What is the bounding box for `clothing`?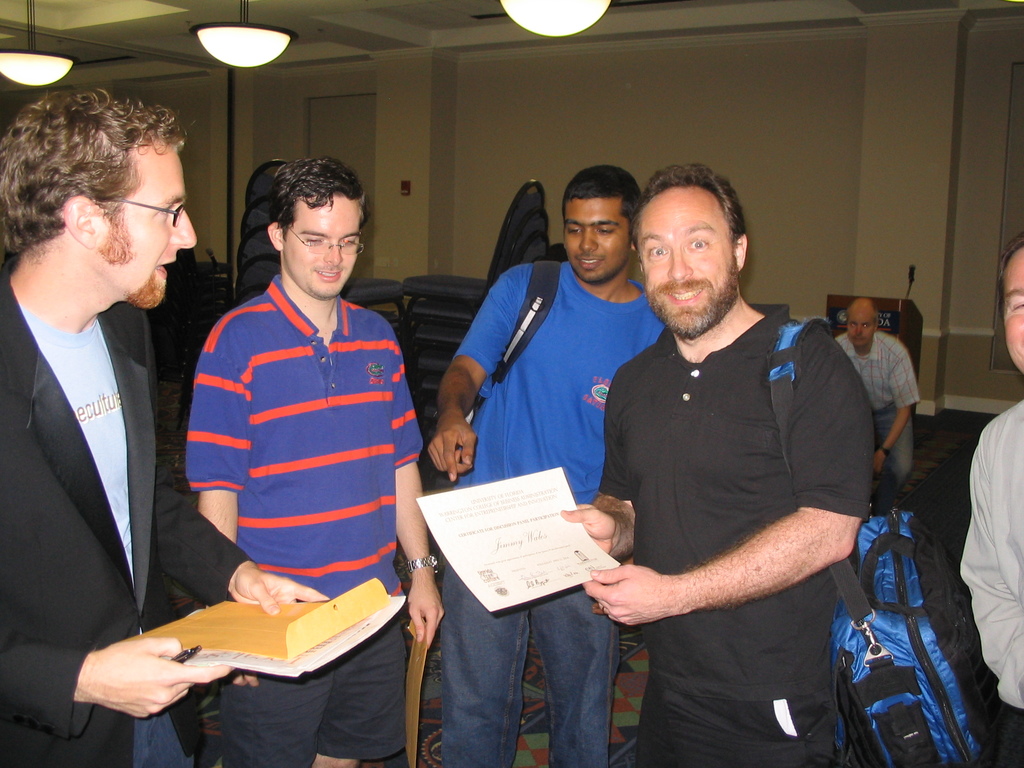
bbox(438, 258, 657, 751).
